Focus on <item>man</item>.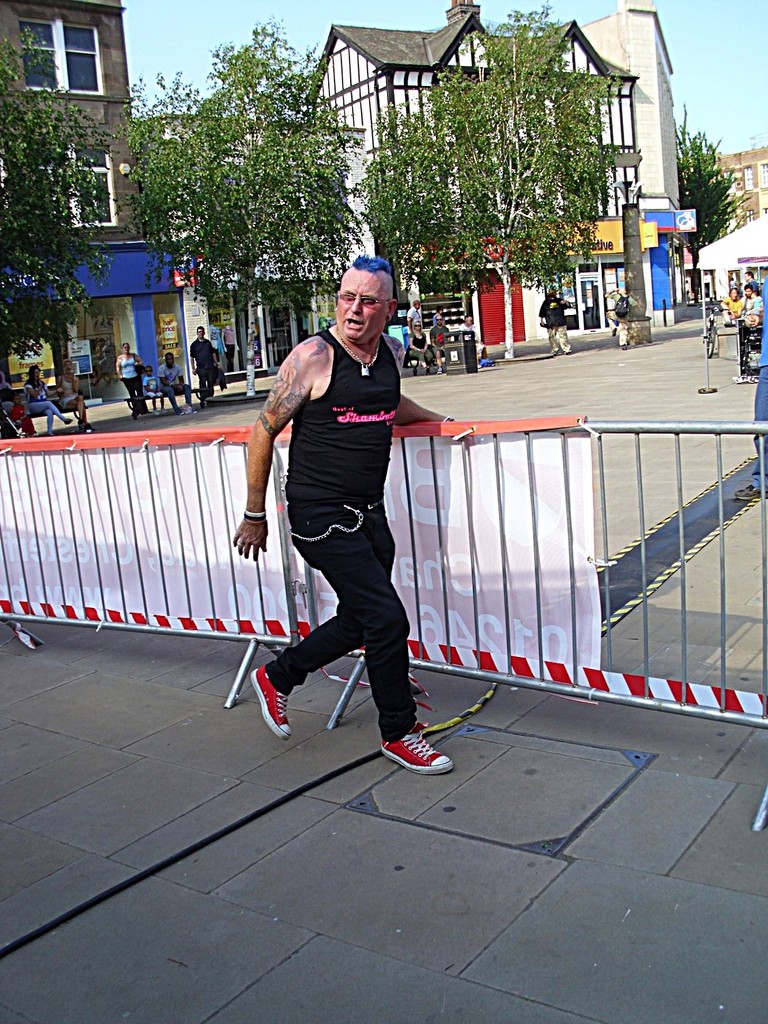
Focused at 429,314,451,376.
